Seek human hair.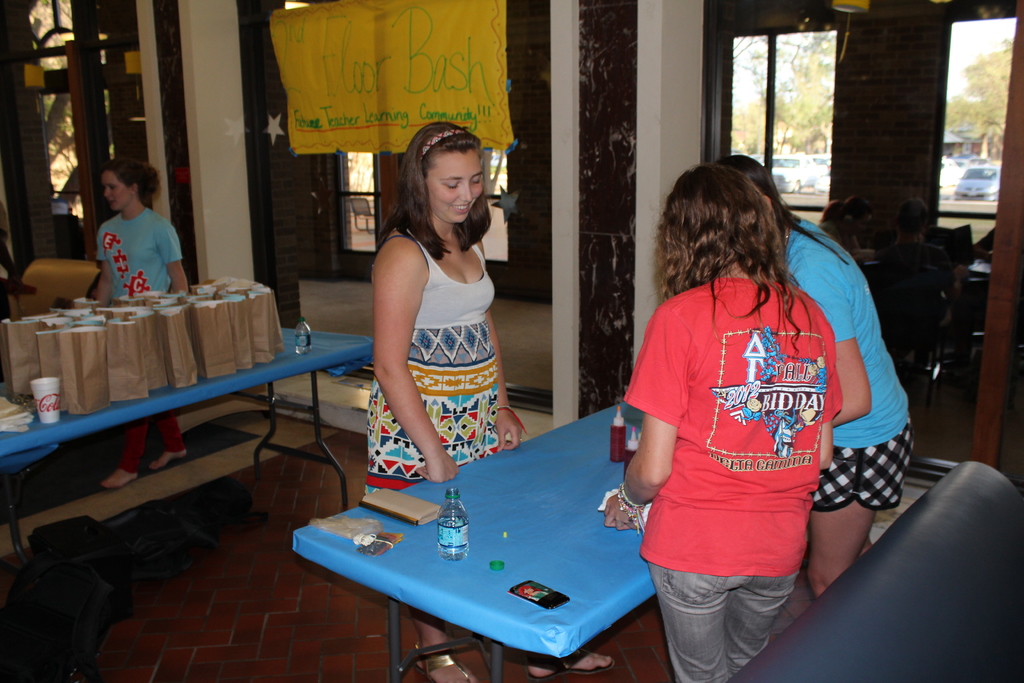
<bbox>101, 159, 161, 204</bbox>.
